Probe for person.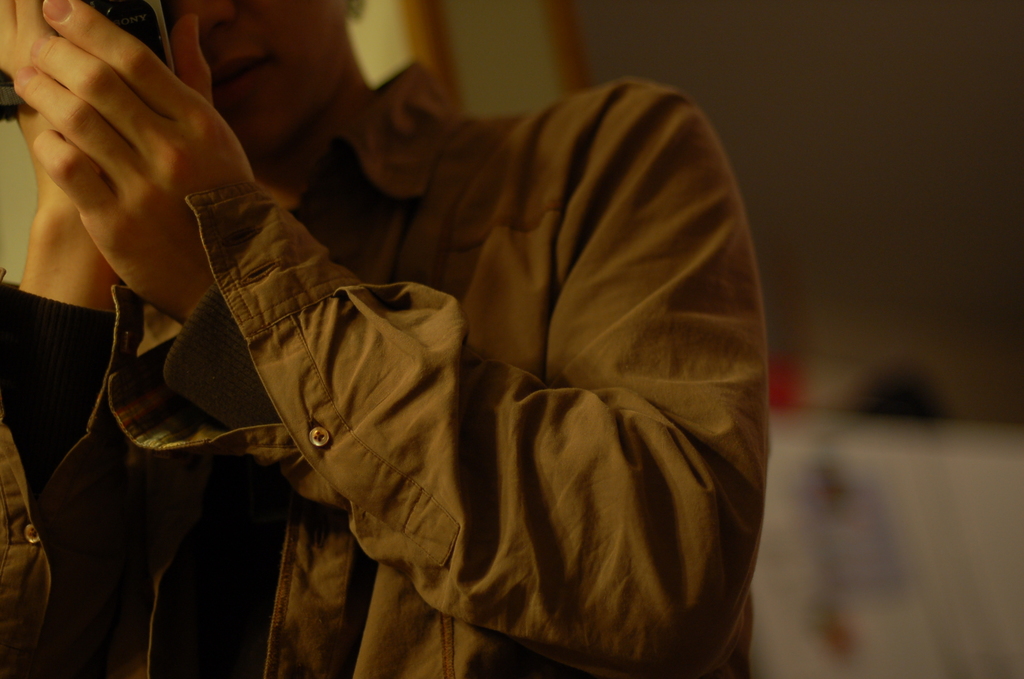
Probe result: [left=0, top=0, right=772, bottom=678].
